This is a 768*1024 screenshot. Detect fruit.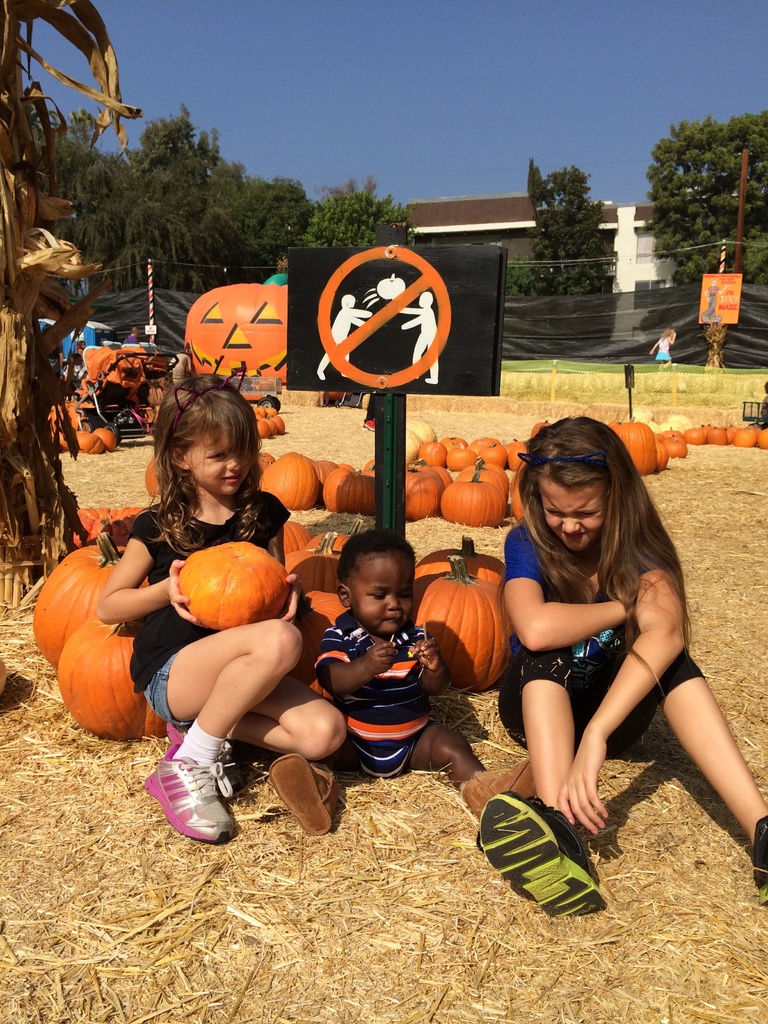
(x1=412, y1=554, x2=522, y2=691).
